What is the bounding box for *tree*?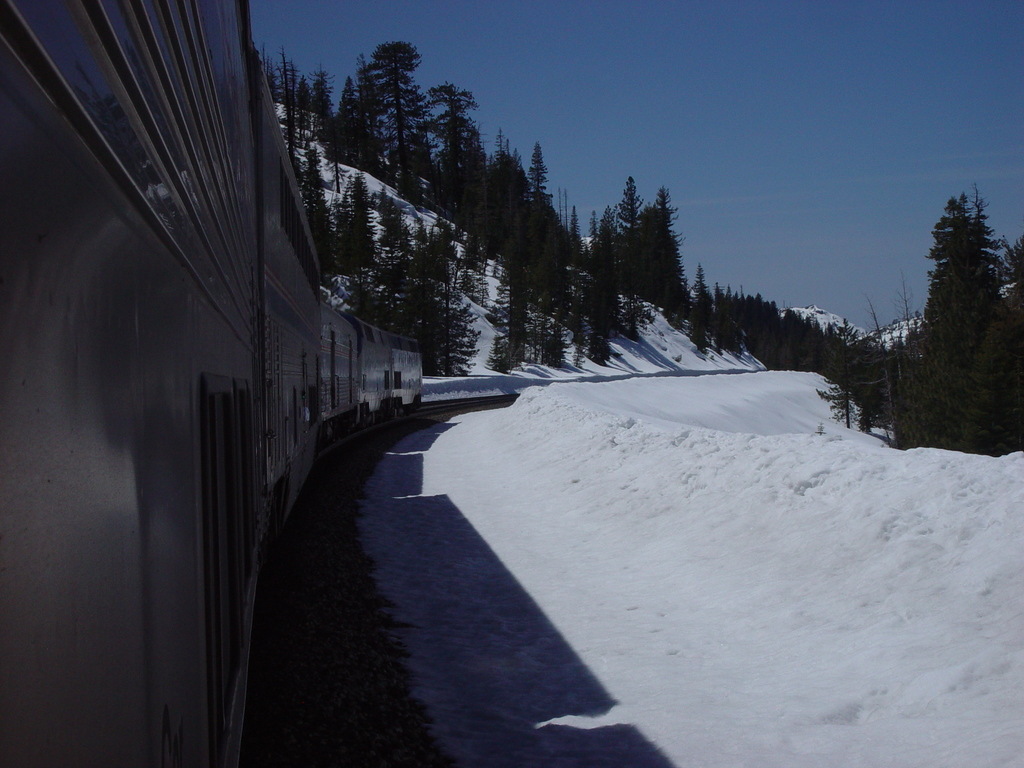
detection(343, 166, 373, 275).
